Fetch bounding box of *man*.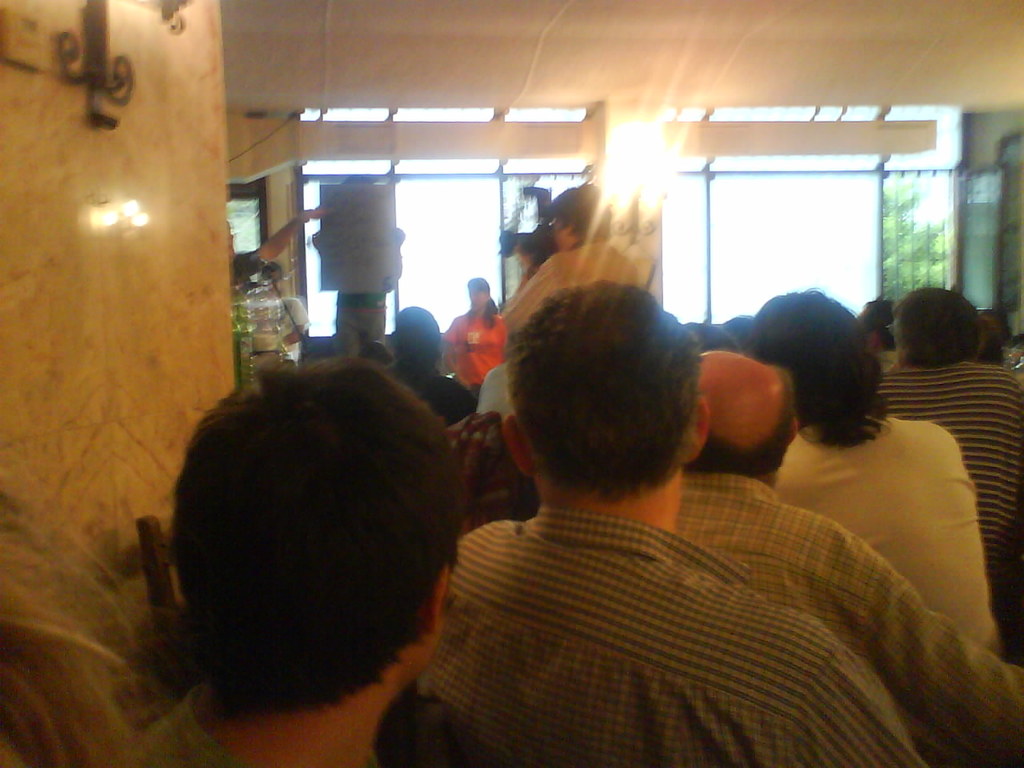
Bbox: locate(493, 179, 639, 342).
